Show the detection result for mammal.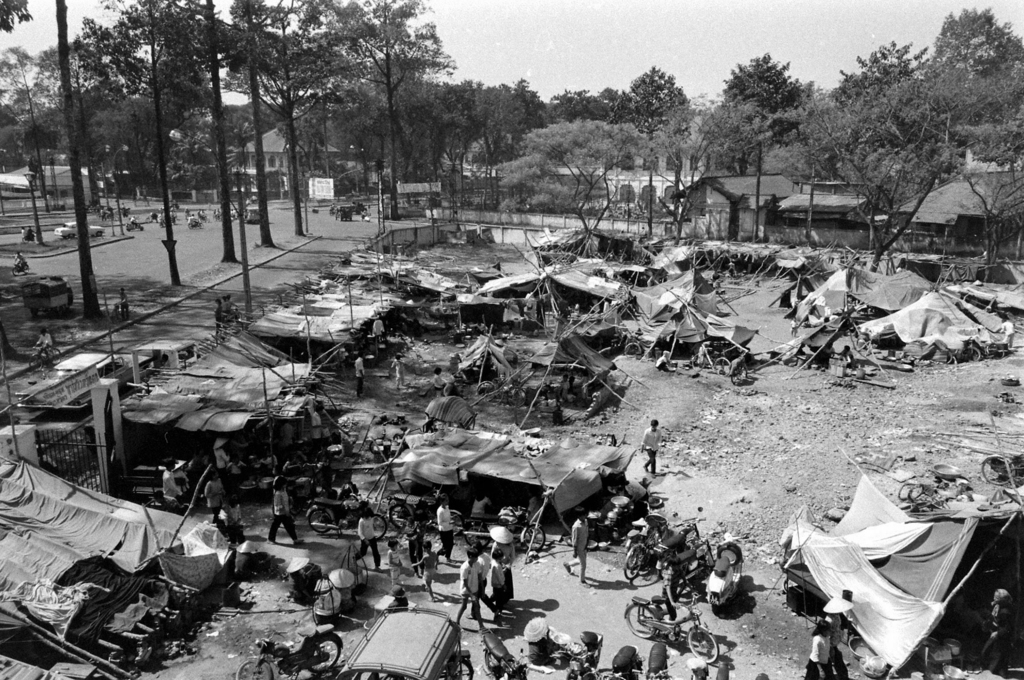
rect(987, 592, 1016, 679).
